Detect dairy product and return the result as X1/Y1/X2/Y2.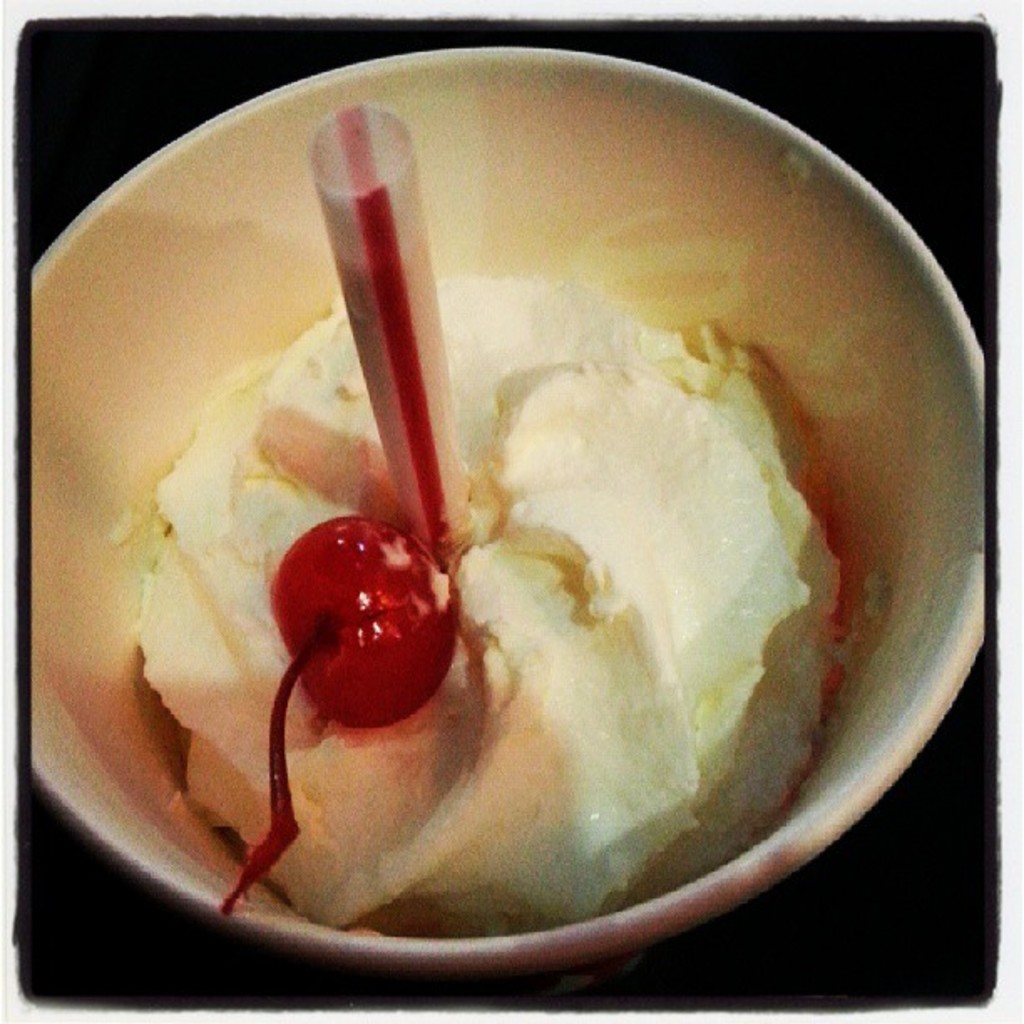
90/124/907/930.
